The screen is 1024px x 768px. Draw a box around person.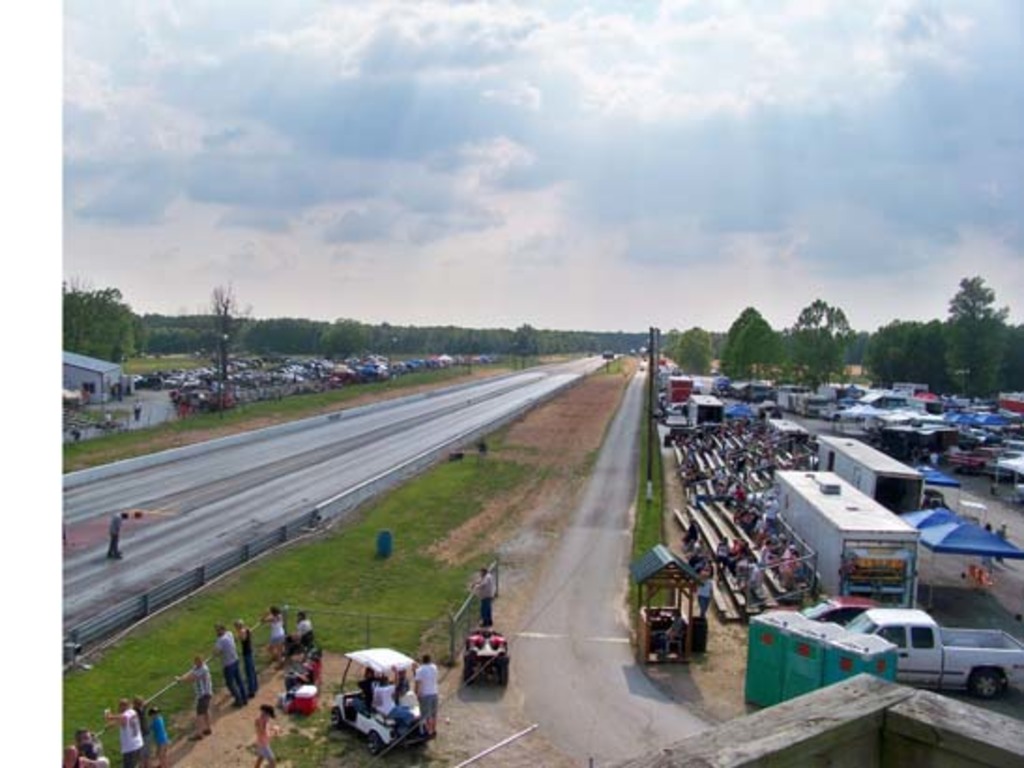
[648,607,685,650].
